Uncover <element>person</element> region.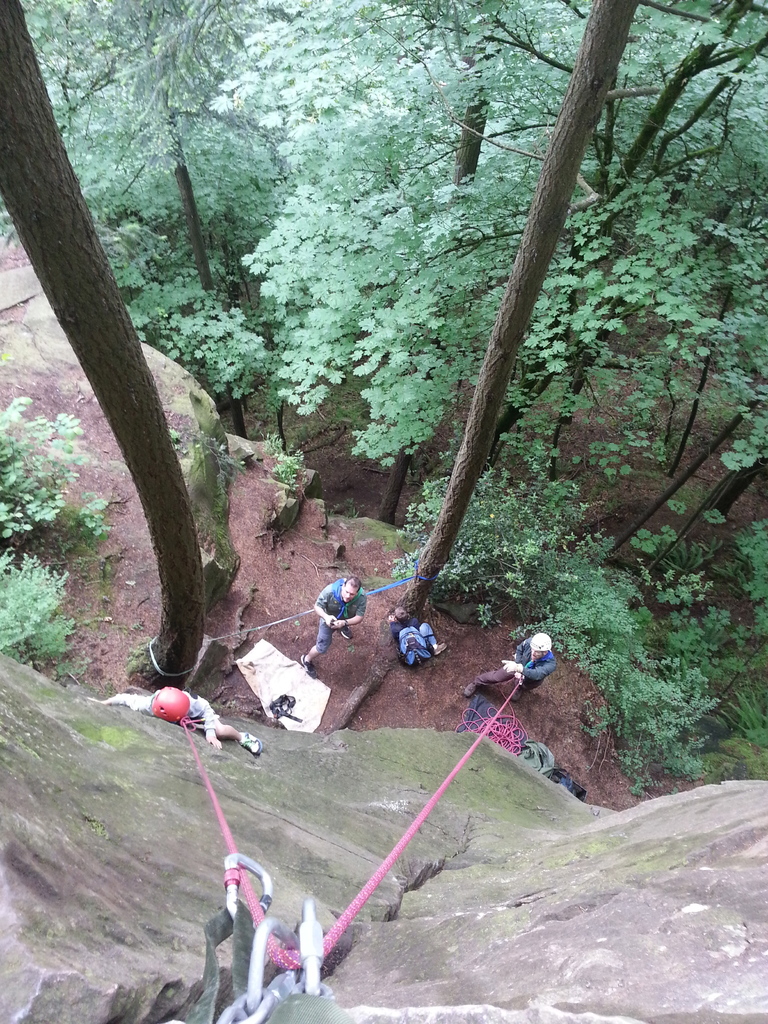
Uncovered: [81,678,262,755].
